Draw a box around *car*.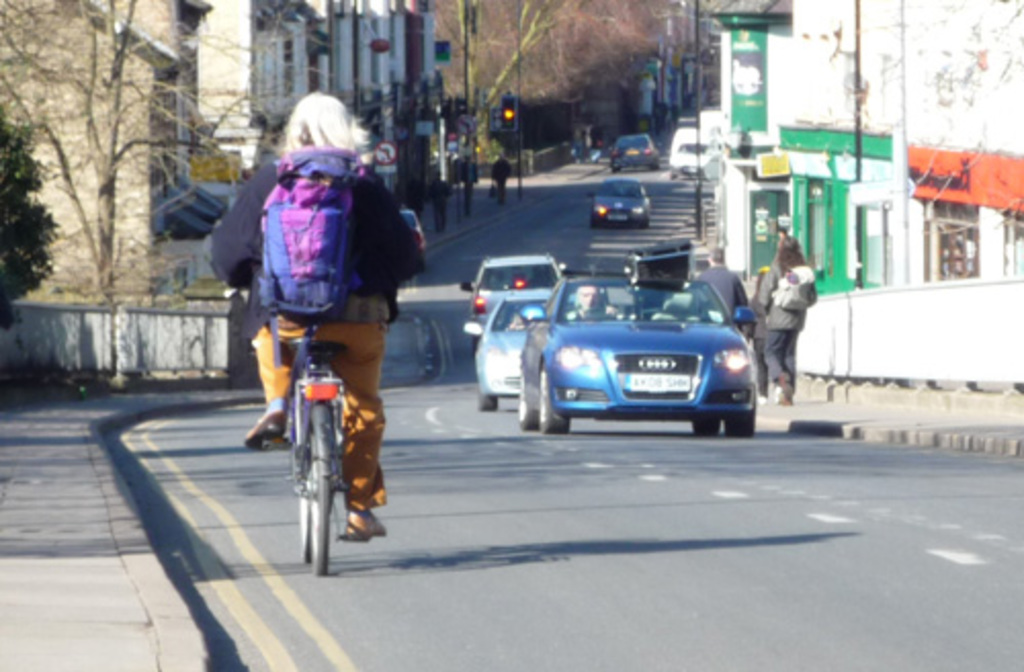
bbox=(608, 135, 662, 176).
